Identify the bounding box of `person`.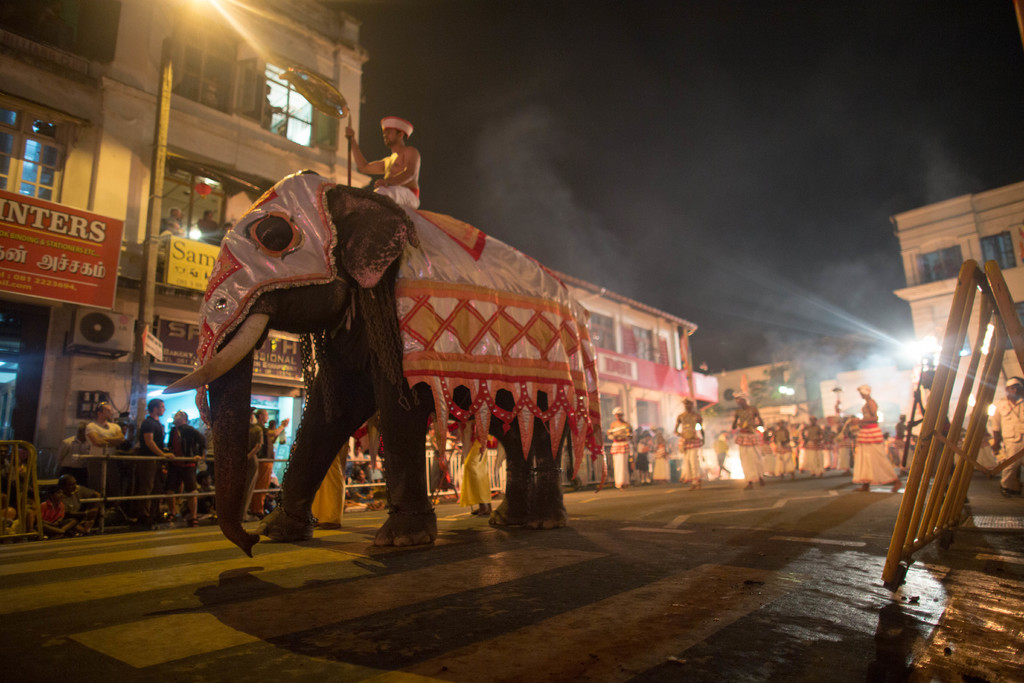
[53, 428, 85, 482].
